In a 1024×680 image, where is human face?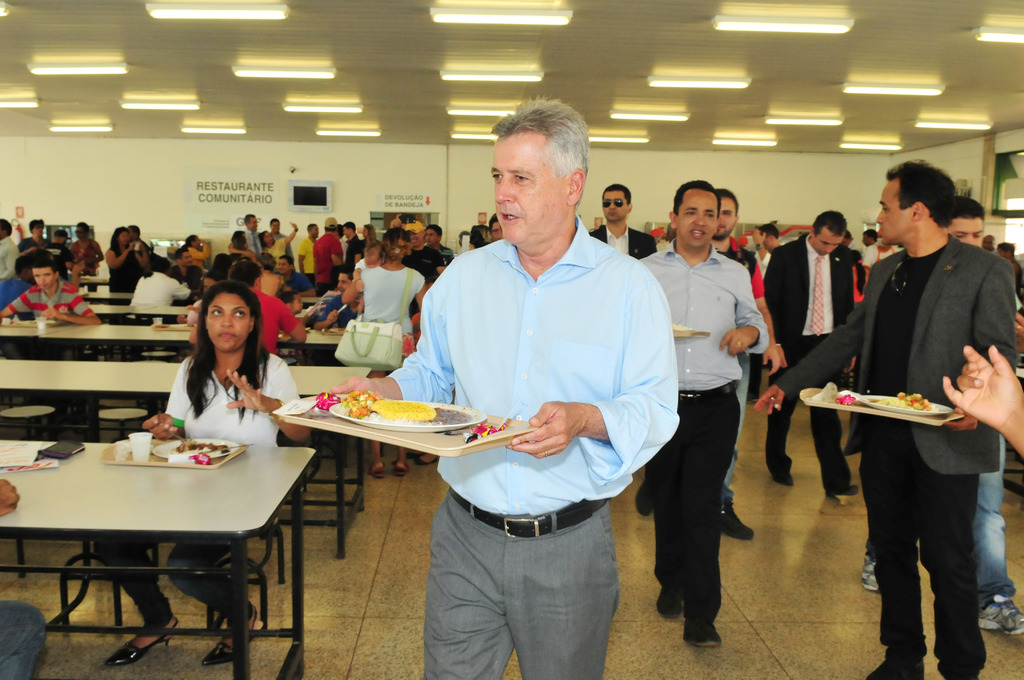
335:275:353:291.
